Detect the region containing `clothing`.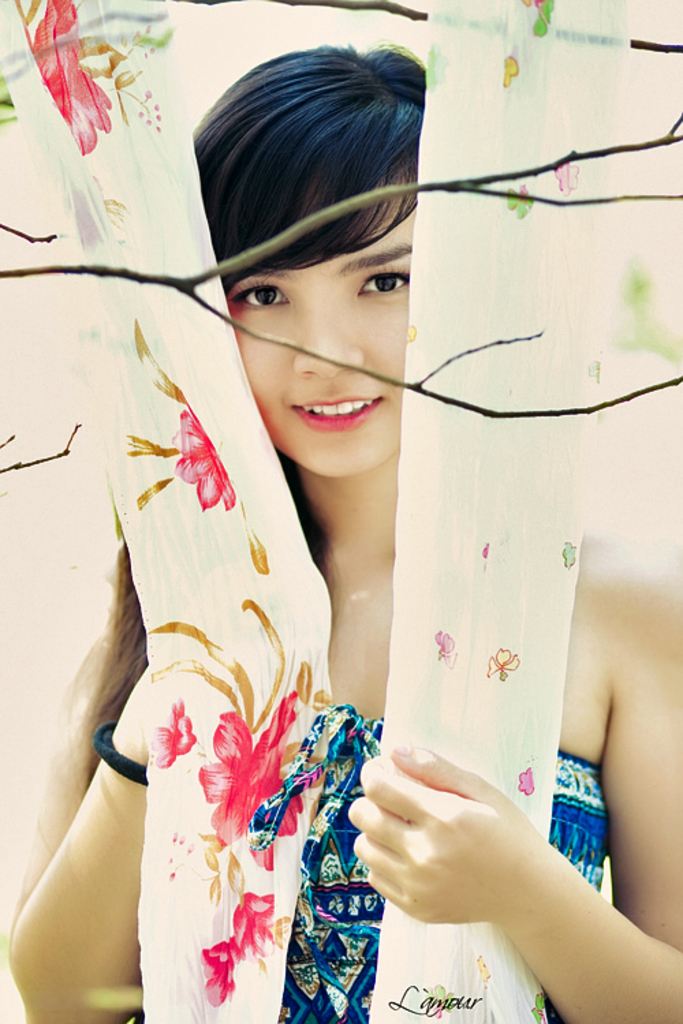
[left=135, top=695, right=611, bottom=1023].
